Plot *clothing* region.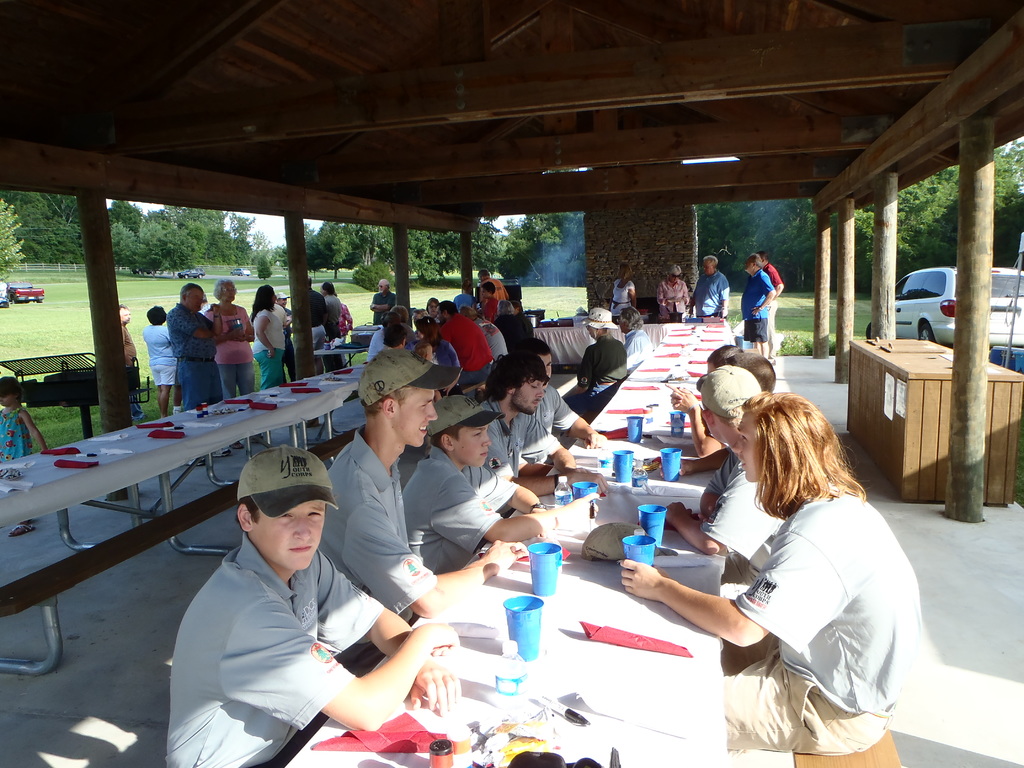
Plotted at region(252, 305, 287, 398).
